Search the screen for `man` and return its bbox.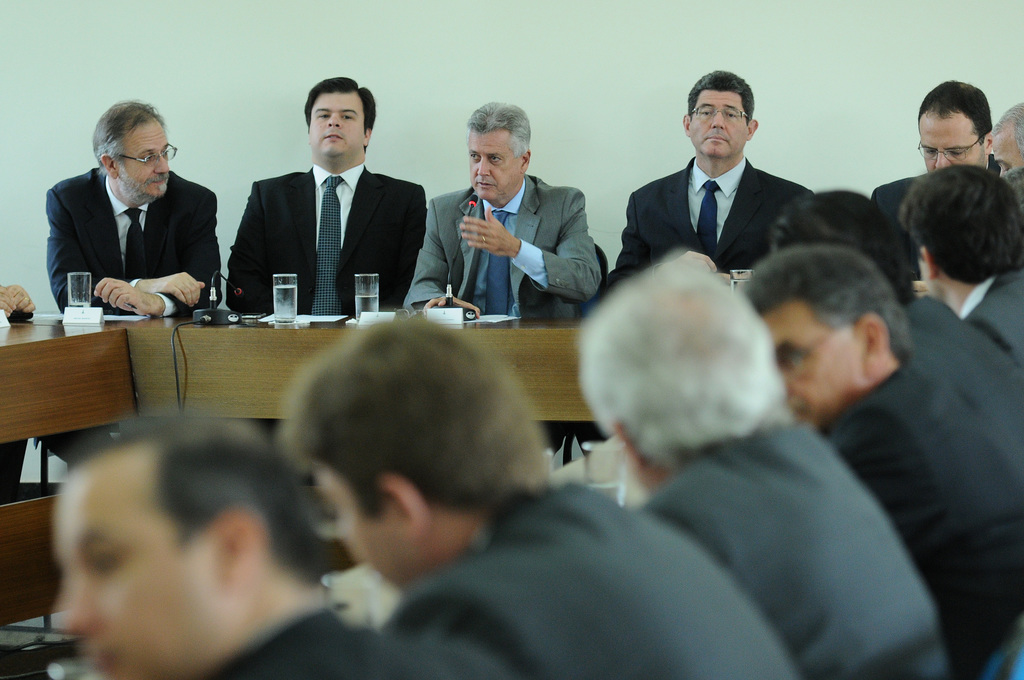
Found: 275, 321, 793, 679.
